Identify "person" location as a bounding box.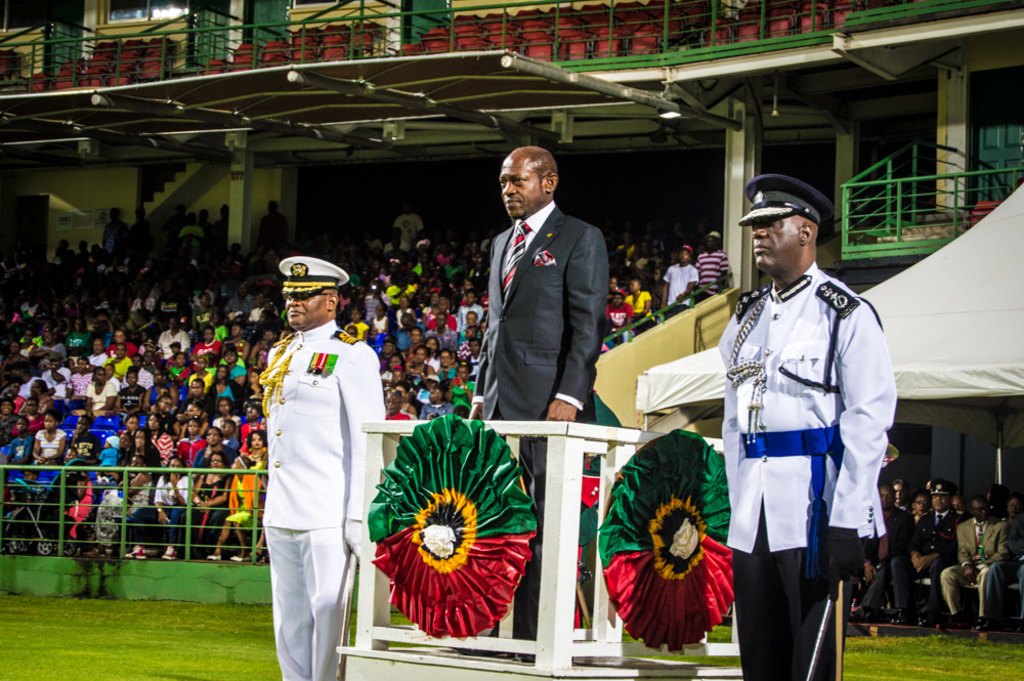
bbox=[260, 254, 387, 680].
